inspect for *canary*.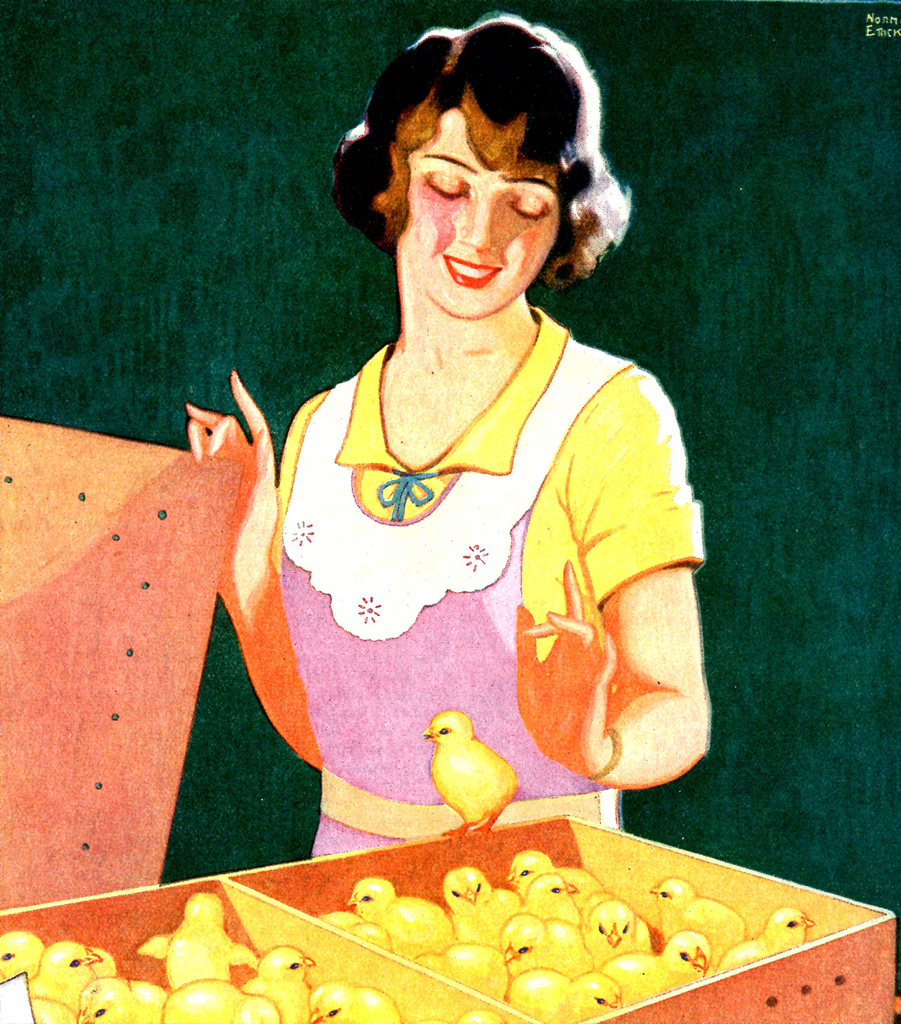
Inspection: [x1=75, y1=973, x2=161, y2=1023].
